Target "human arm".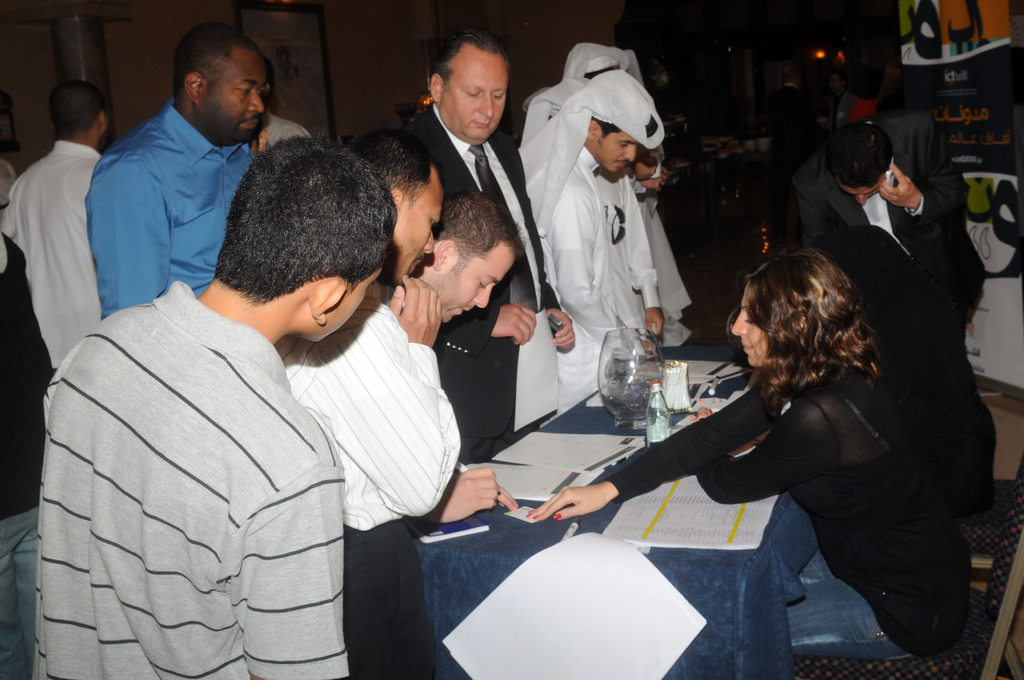
Target region: BBox(416, 469, 488, 527).
